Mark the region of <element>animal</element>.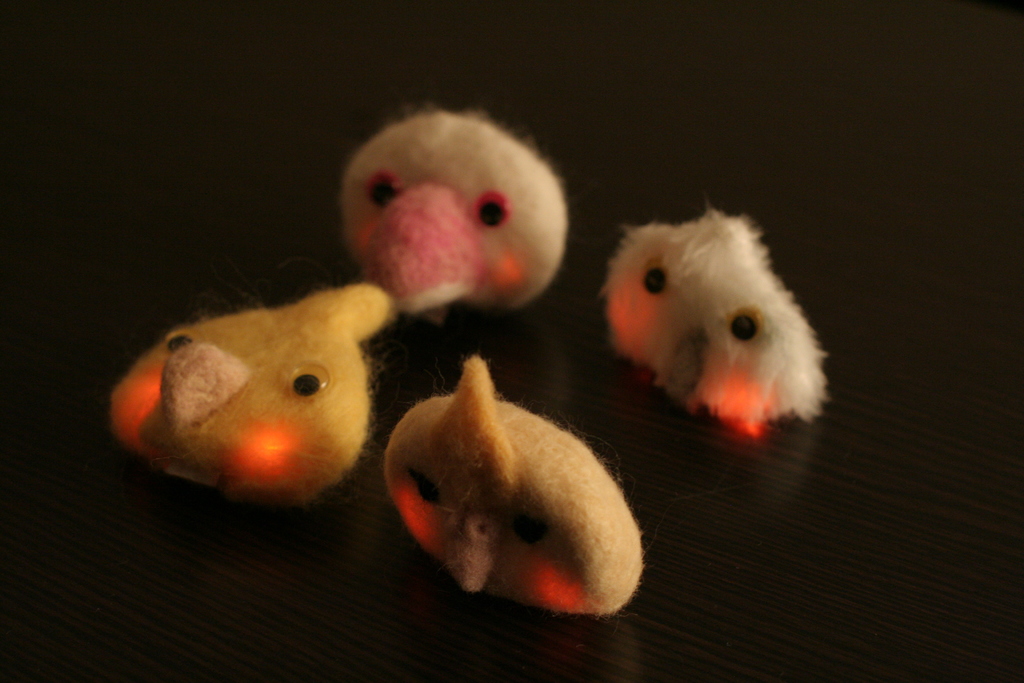
Region: box(109, 281, 391, 516).
